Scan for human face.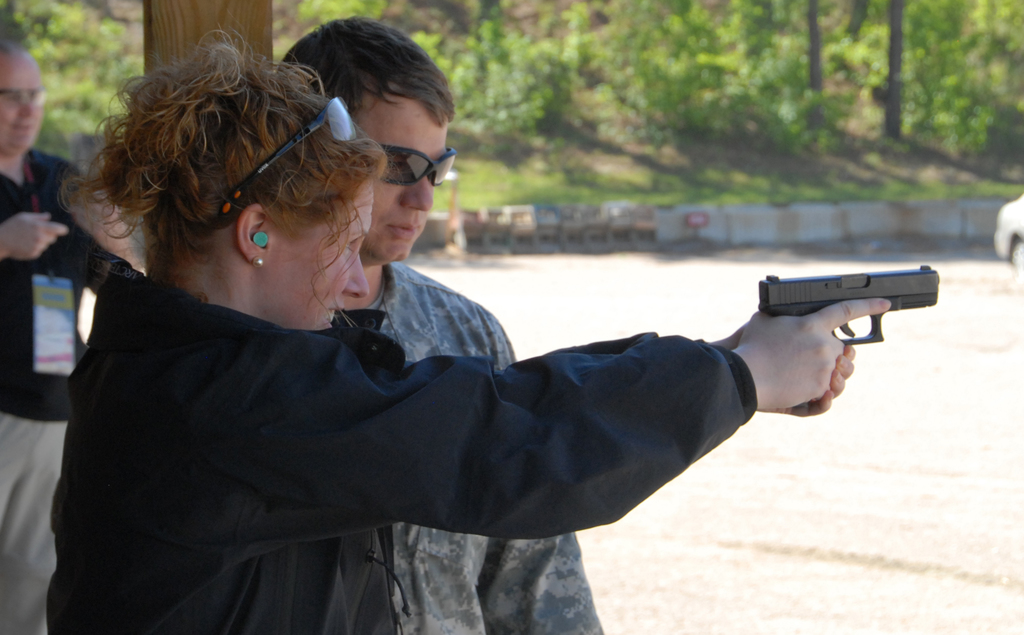
Scan result: x1=356, y1=93, x2=448, y2=264.
